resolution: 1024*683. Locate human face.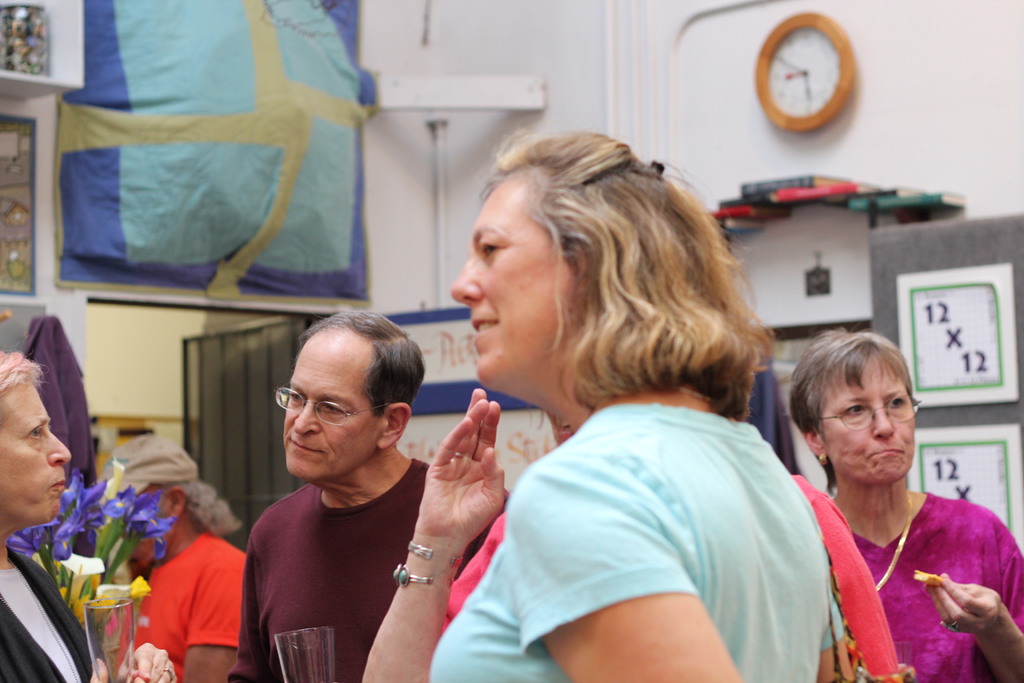
<region>120, 495, 178, 561</region>.
